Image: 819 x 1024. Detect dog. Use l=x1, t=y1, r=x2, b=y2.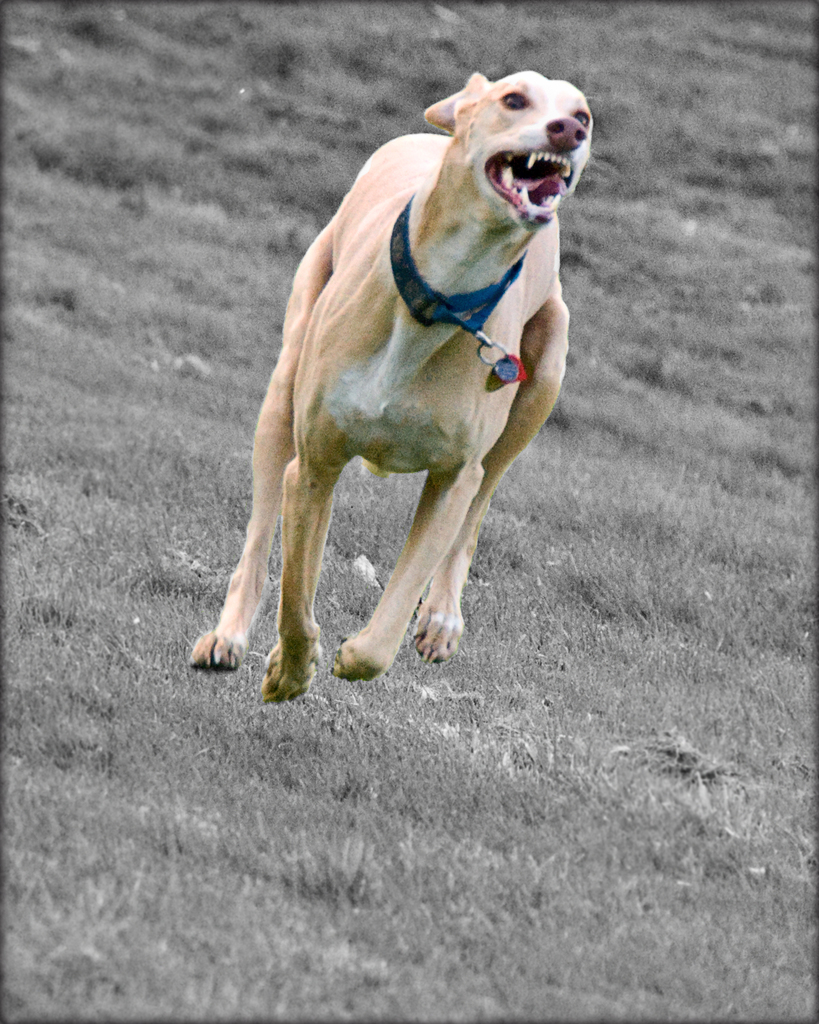
l=185, t=70, r=594, b=697.
